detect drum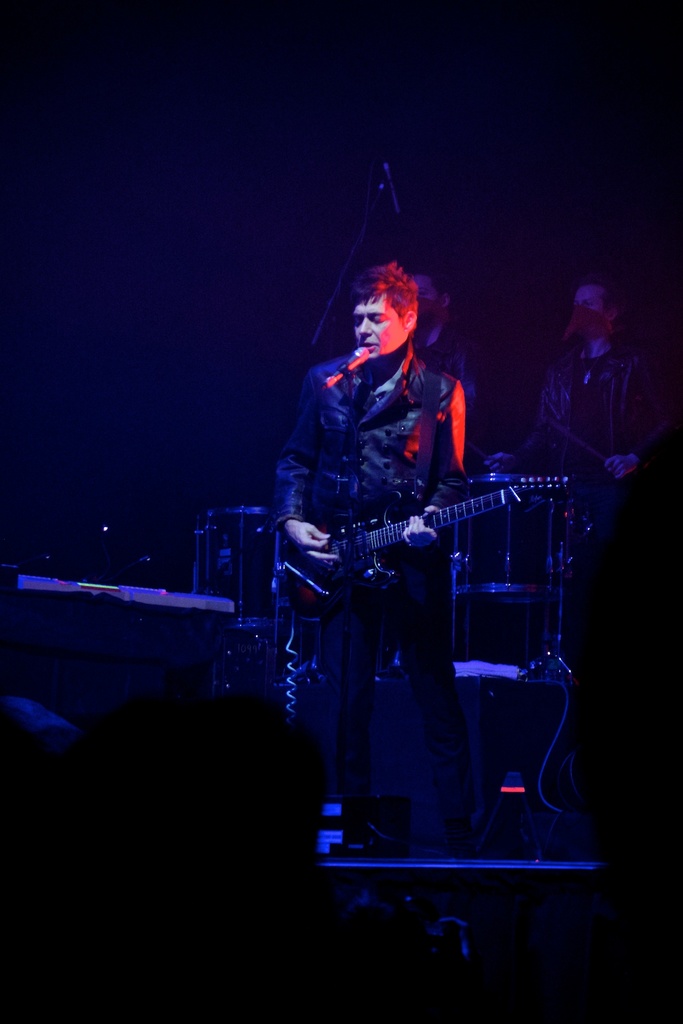
288 557 329 627
